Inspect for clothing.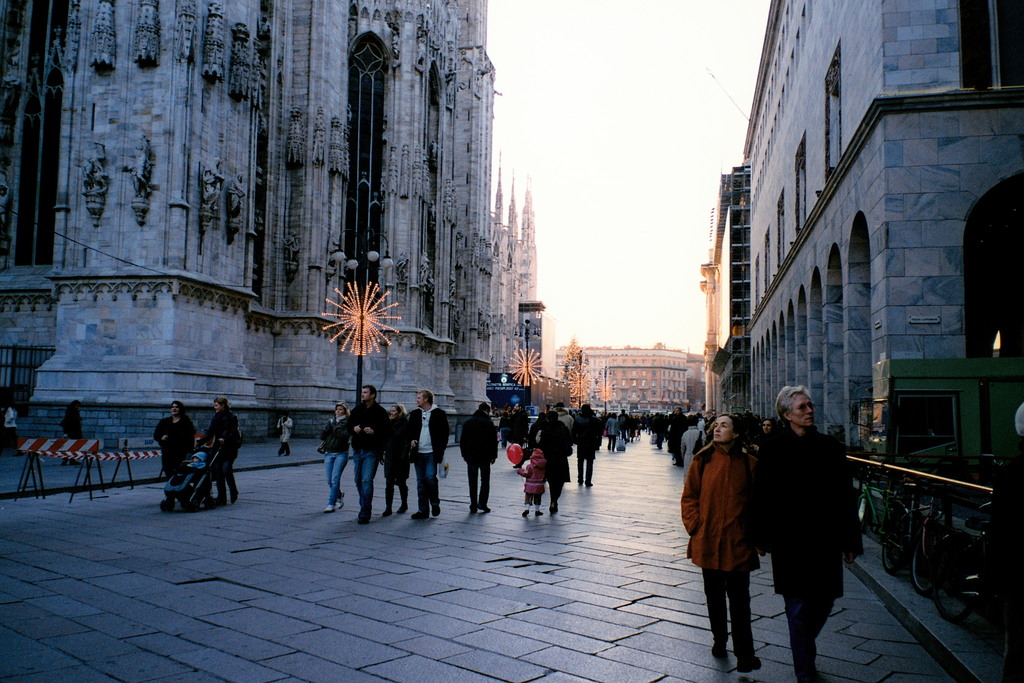
Inspection: pyautogui.locateOnScreen(324, 414, 355, 448).
